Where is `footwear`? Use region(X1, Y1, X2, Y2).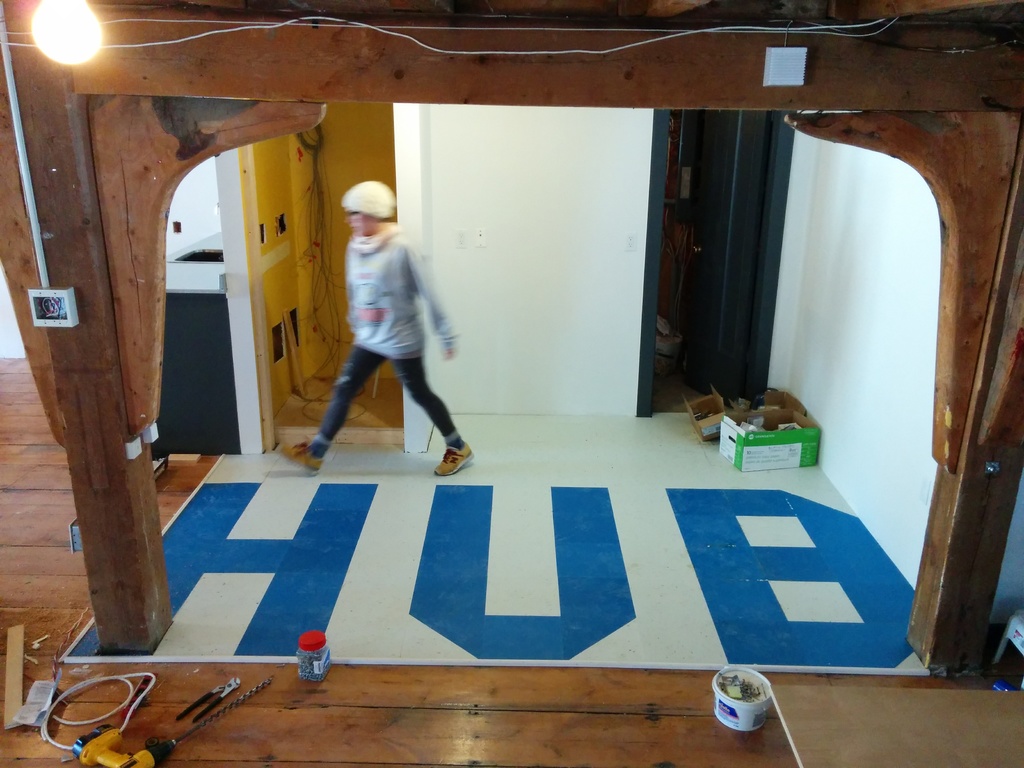
region(438, 449, 476, 471).
